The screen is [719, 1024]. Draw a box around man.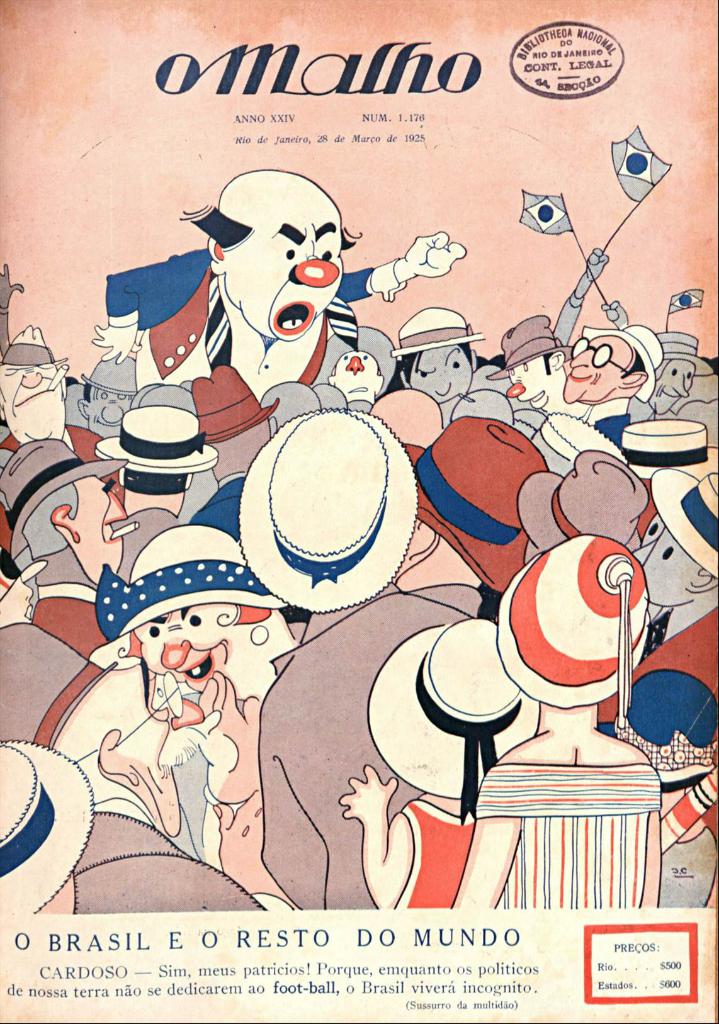
<bbox>84, 165, 473, 396</bbox>.
